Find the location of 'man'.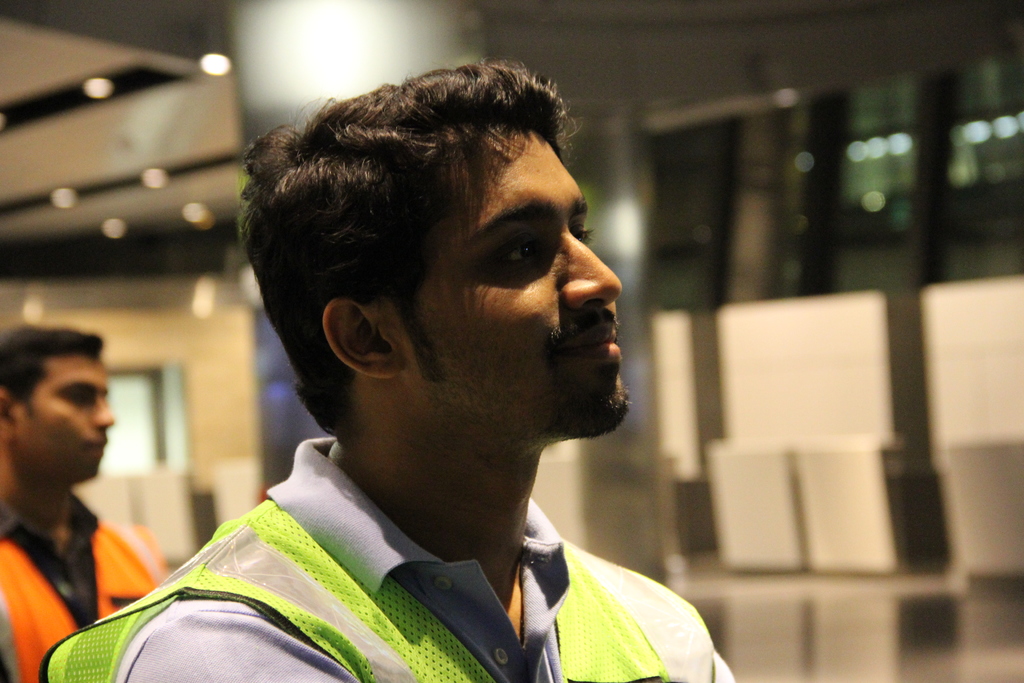
Location: region(114, 63, 762, 665).
